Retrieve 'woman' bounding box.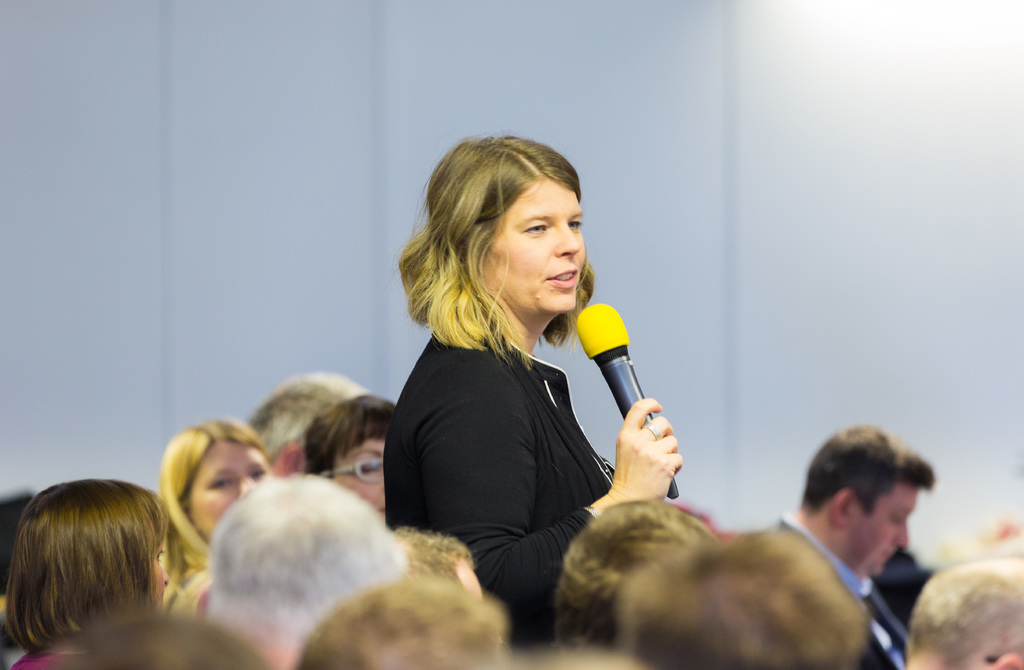
Bounding box: {"x1": 377, "y1": 134, "x2": 680, "y2": 652}.
